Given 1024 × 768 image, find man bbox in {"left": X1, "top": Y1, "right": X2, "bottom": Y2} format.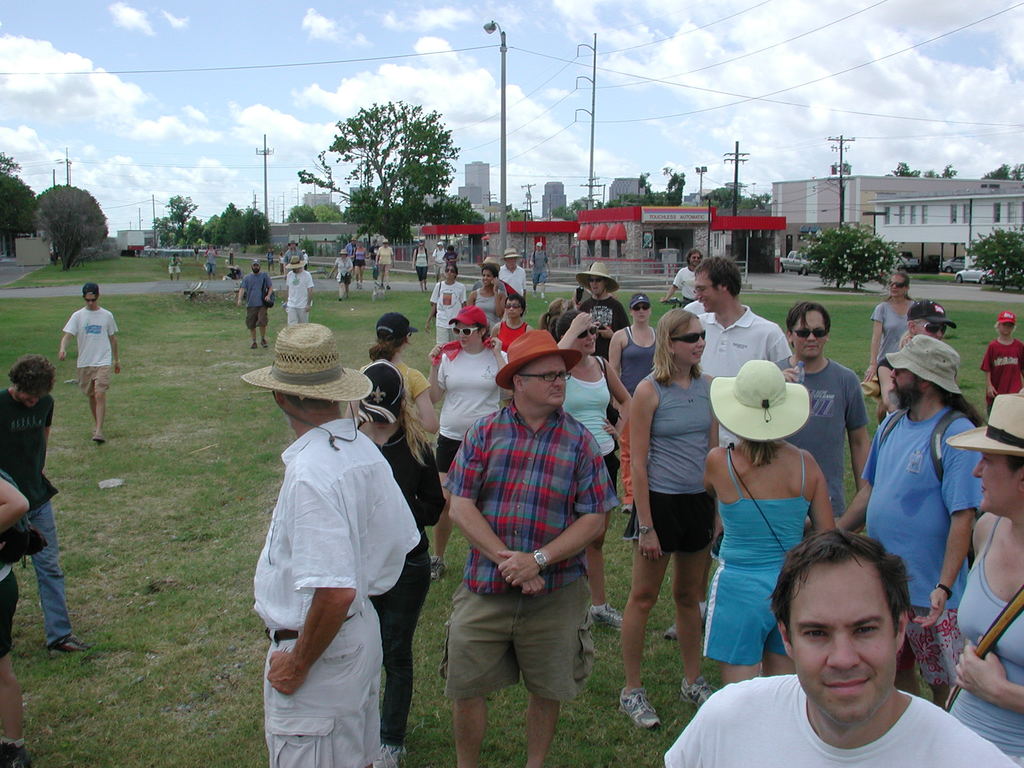
{"left": 52, "top": 281, "right": 120, "bottom": 446}.
